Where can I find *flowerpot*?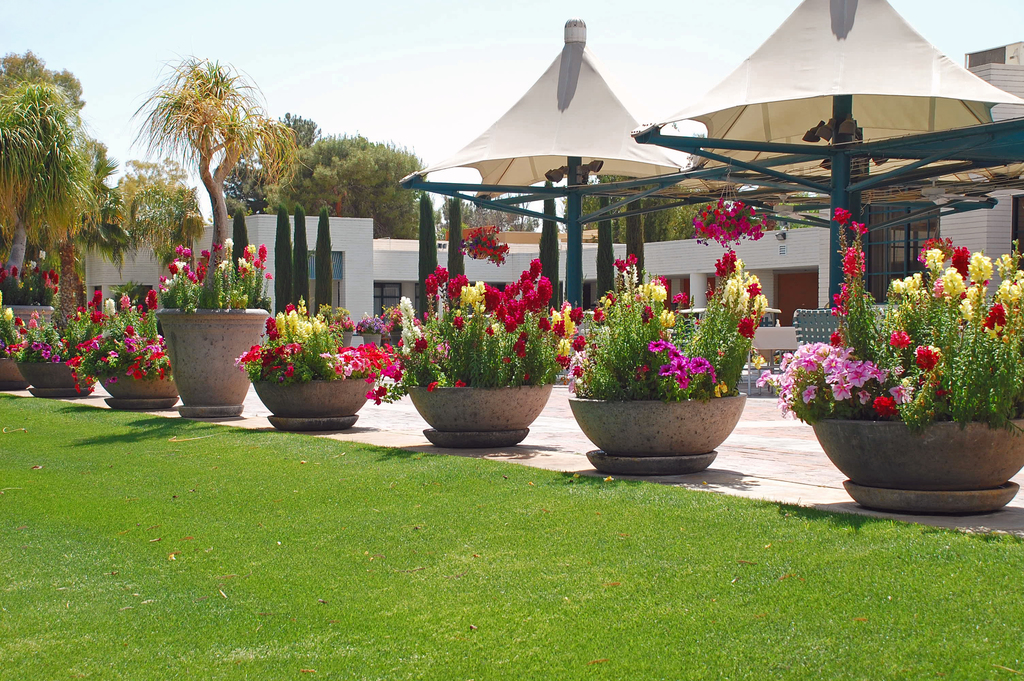
You can find it at 157,297,253,408.
